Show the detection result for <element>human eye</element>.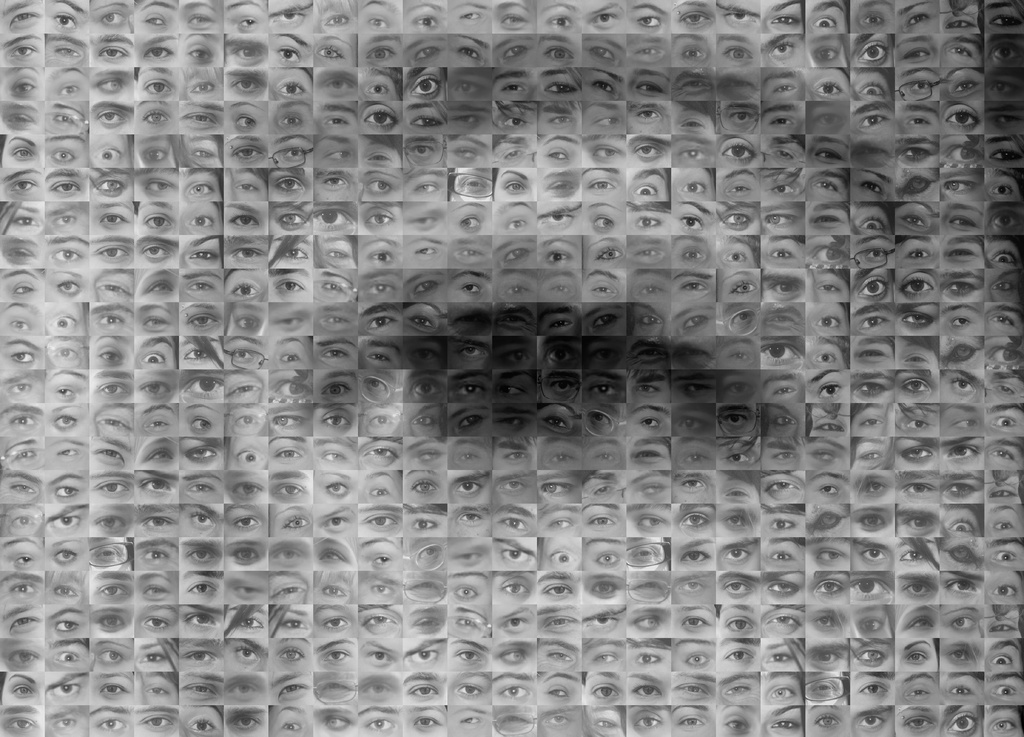
767:211:795:227.
